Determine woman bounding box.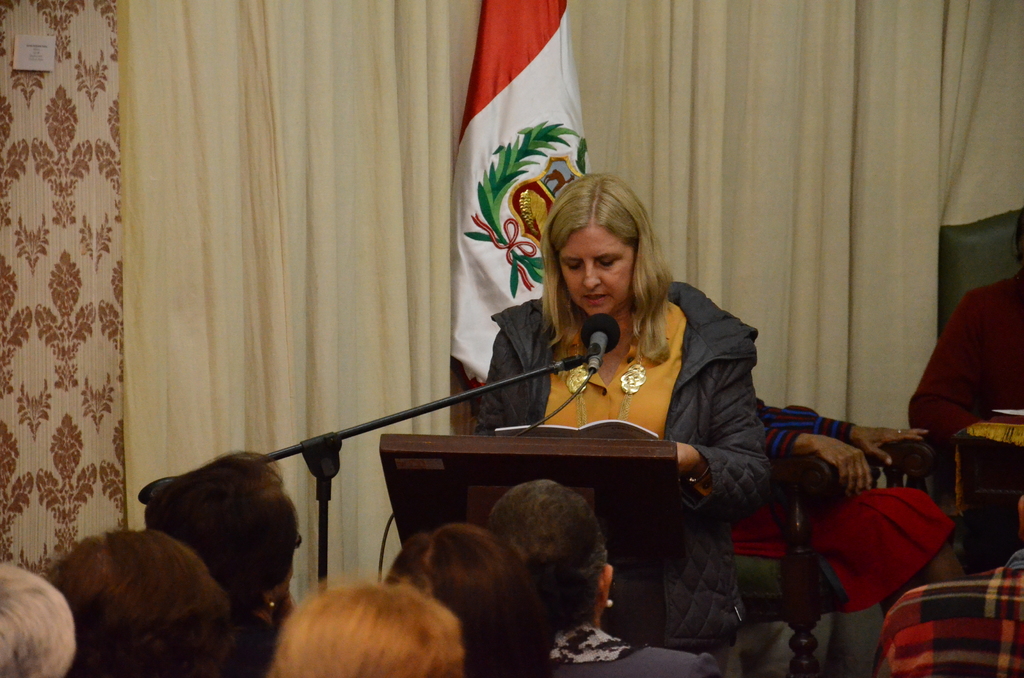
Determined: {"x1": 0, "y1": 559, "x2": 75, "y2": 677}.
